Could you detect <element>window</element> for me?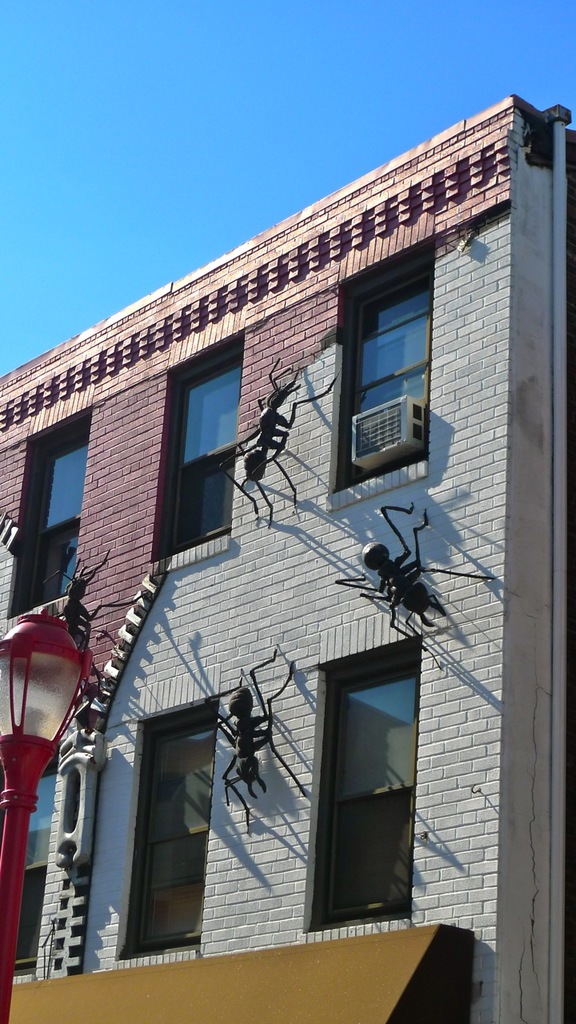
Detection result: <box>162,348,238,552</box>.
